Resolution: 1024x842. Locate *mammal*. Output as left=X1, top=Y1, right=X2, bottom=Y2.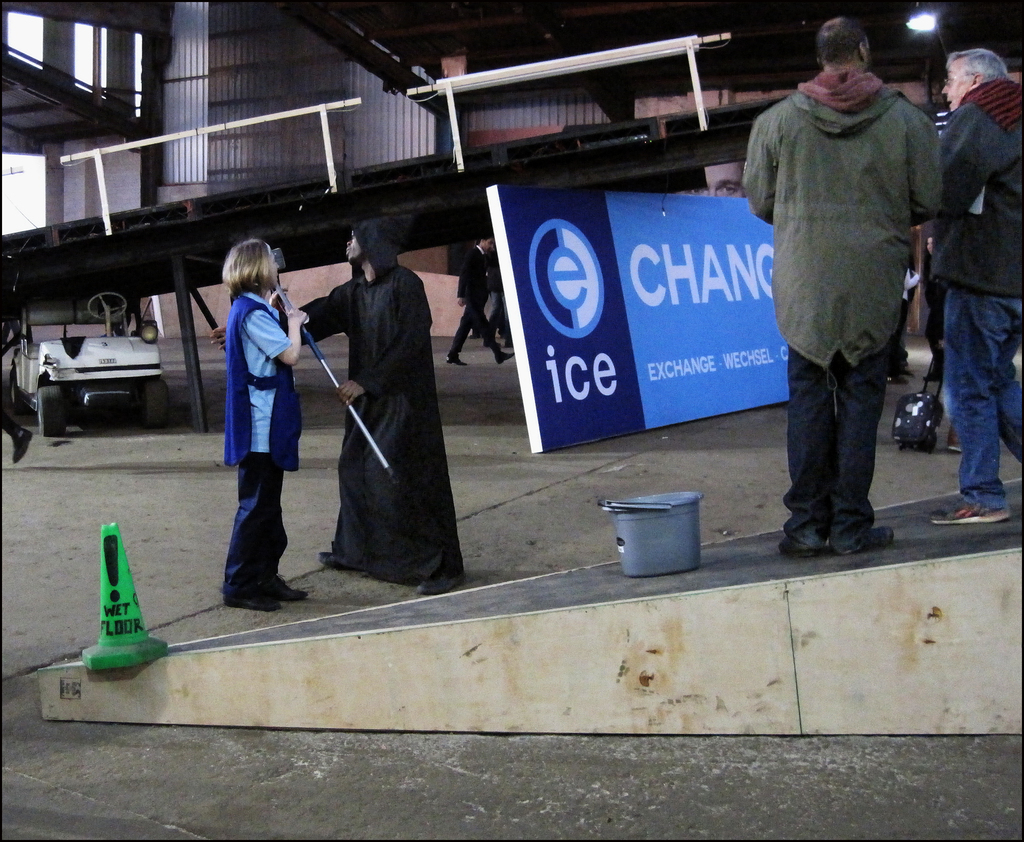
left=928, top=48, right=1023, bottom=525.
